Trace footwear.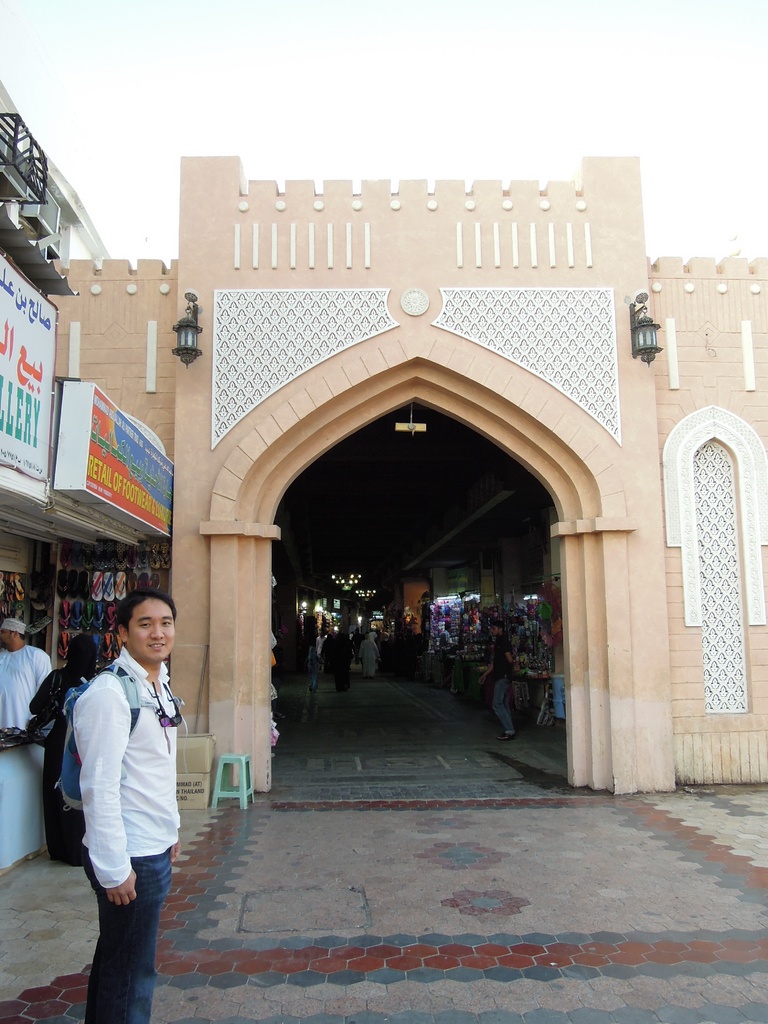
Traced to [494,731,517,741].
